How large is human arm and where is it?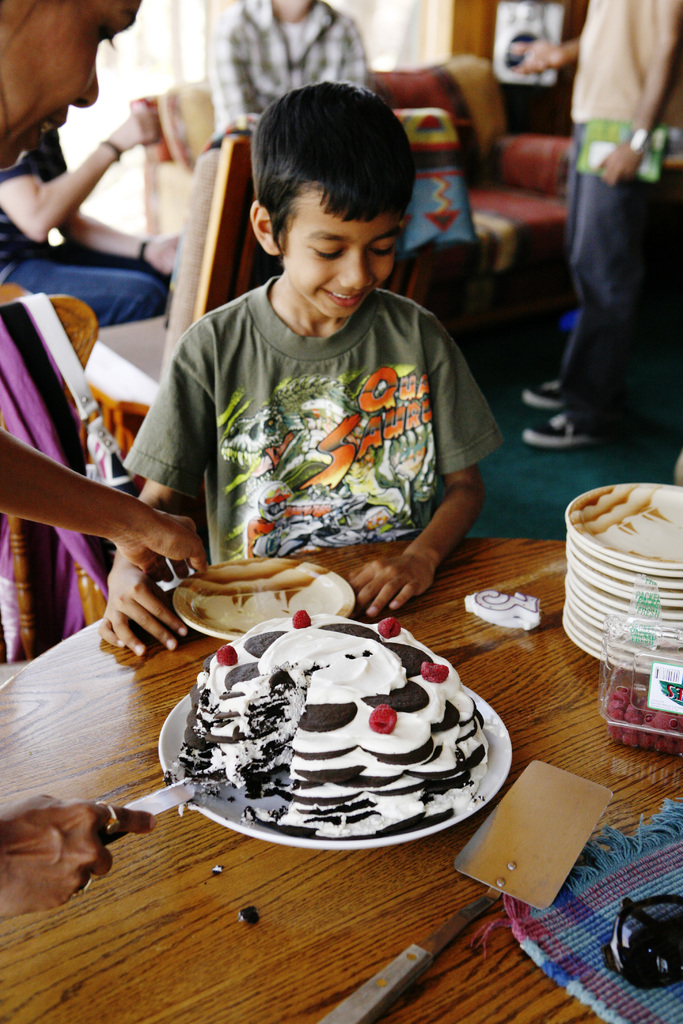
Bounding box: 103:346:208:655.
